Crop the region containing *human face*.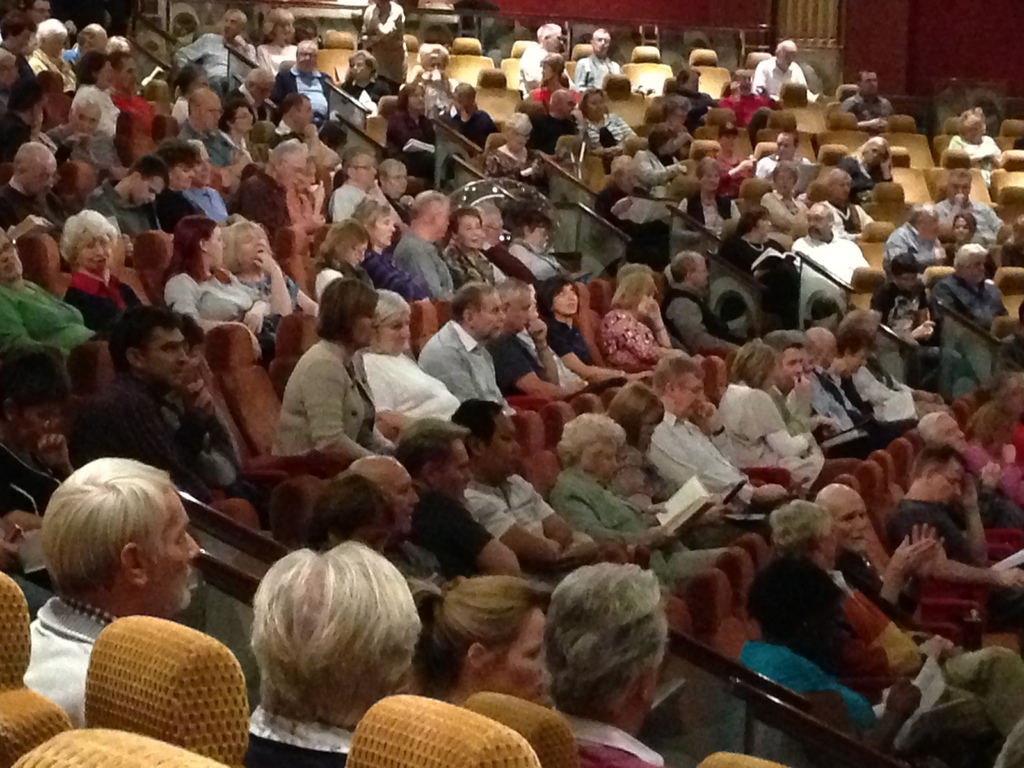
Crop region: box(384, 171, 409, 195).
